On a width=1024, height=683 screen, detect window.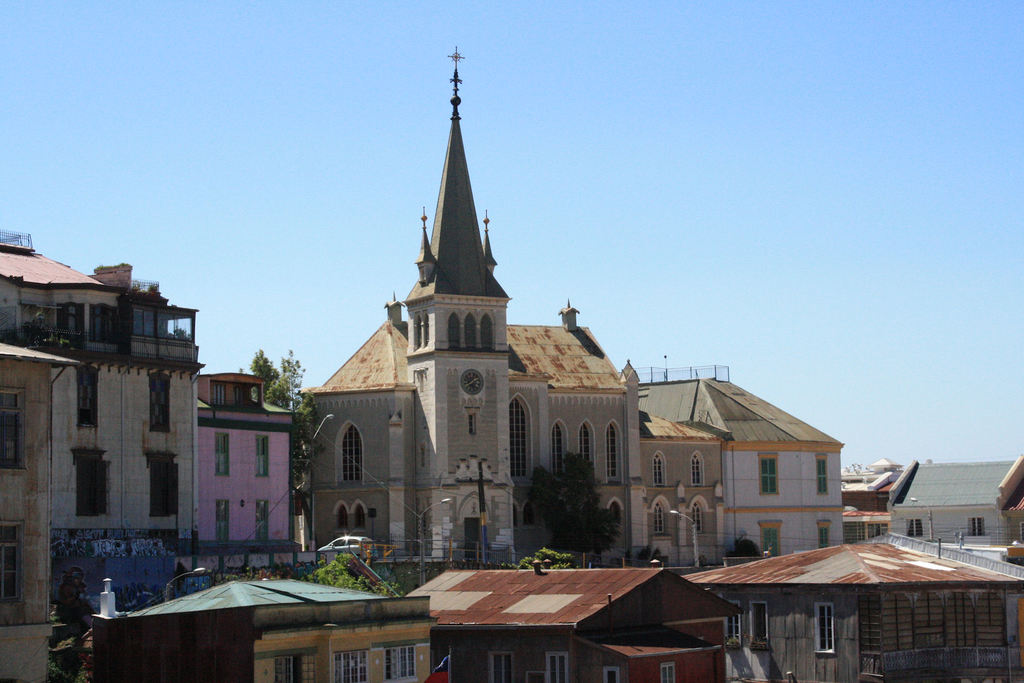
[left=211, top=384, right=223, bottom=412].
